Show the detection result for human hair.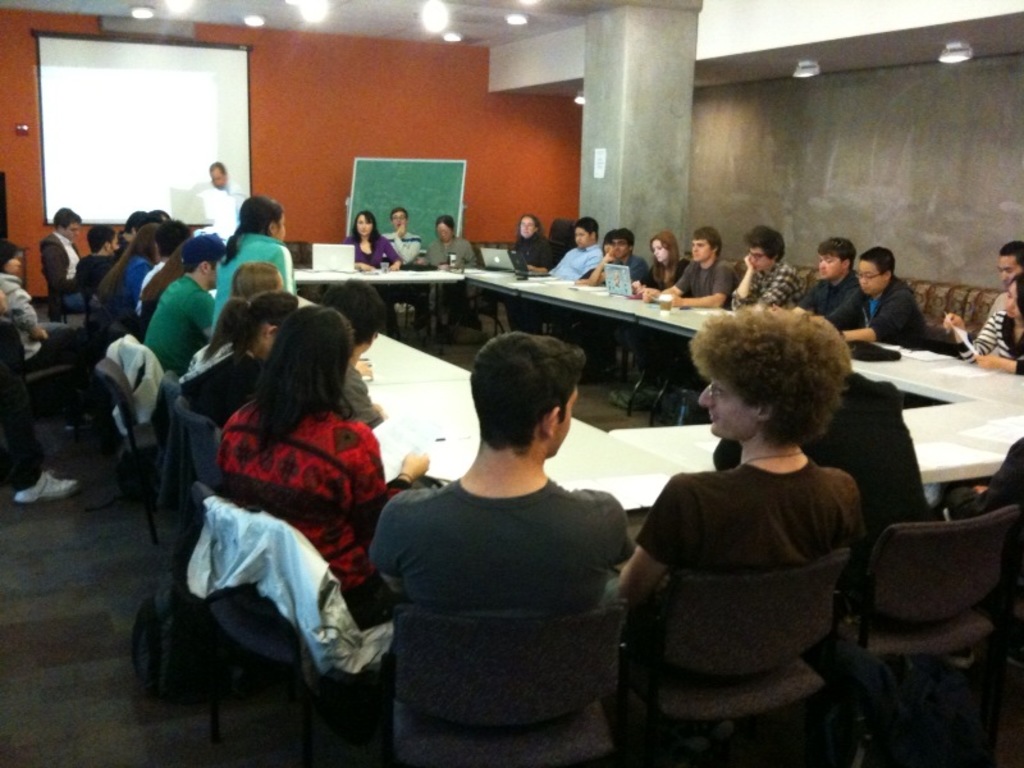
575/214/602/236.
